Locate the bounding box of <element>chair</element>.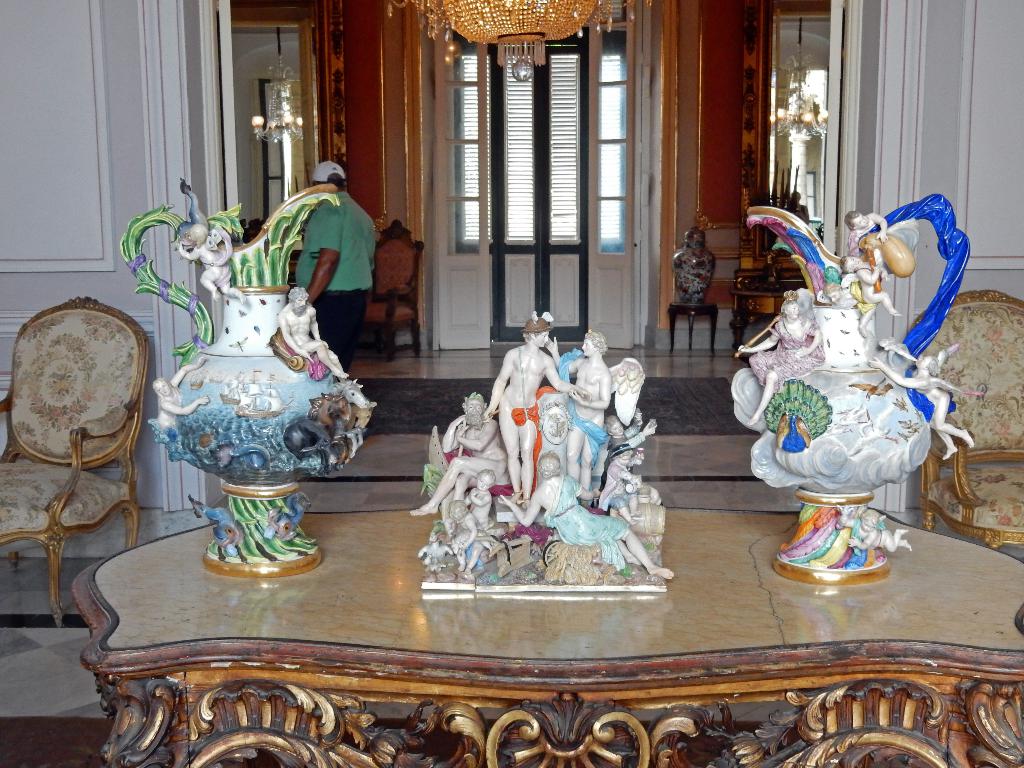
Bounding box: box(2, 282, 149, 623).
